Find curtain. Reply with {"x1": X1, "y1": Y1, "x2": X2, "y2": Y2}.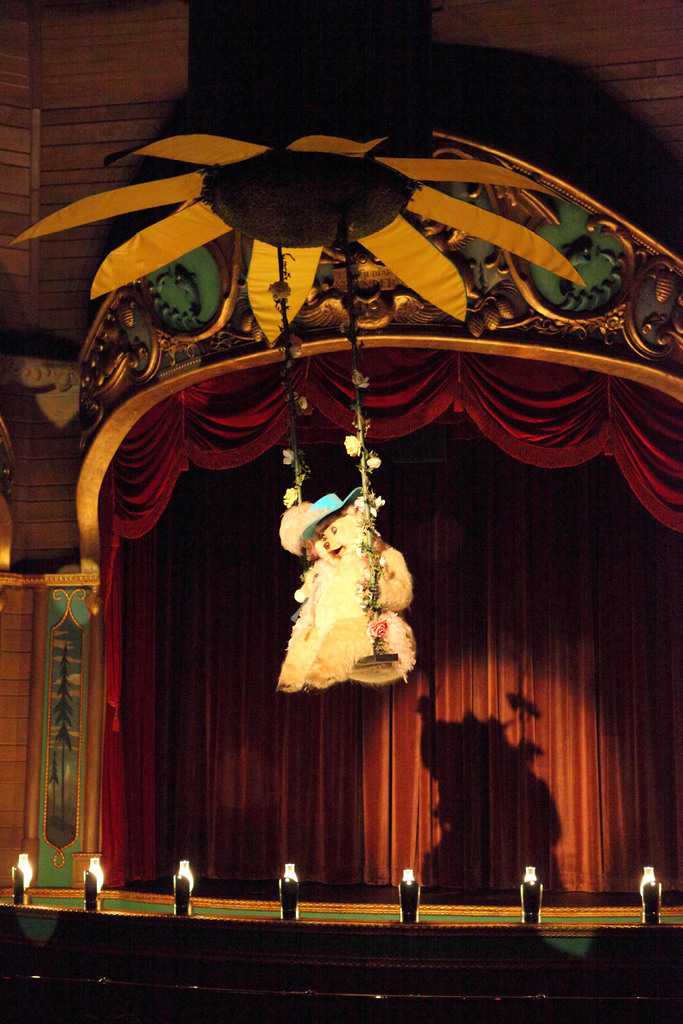
{"x1": 110, "y1": 339, "x2": 682, "y2": 866}.
